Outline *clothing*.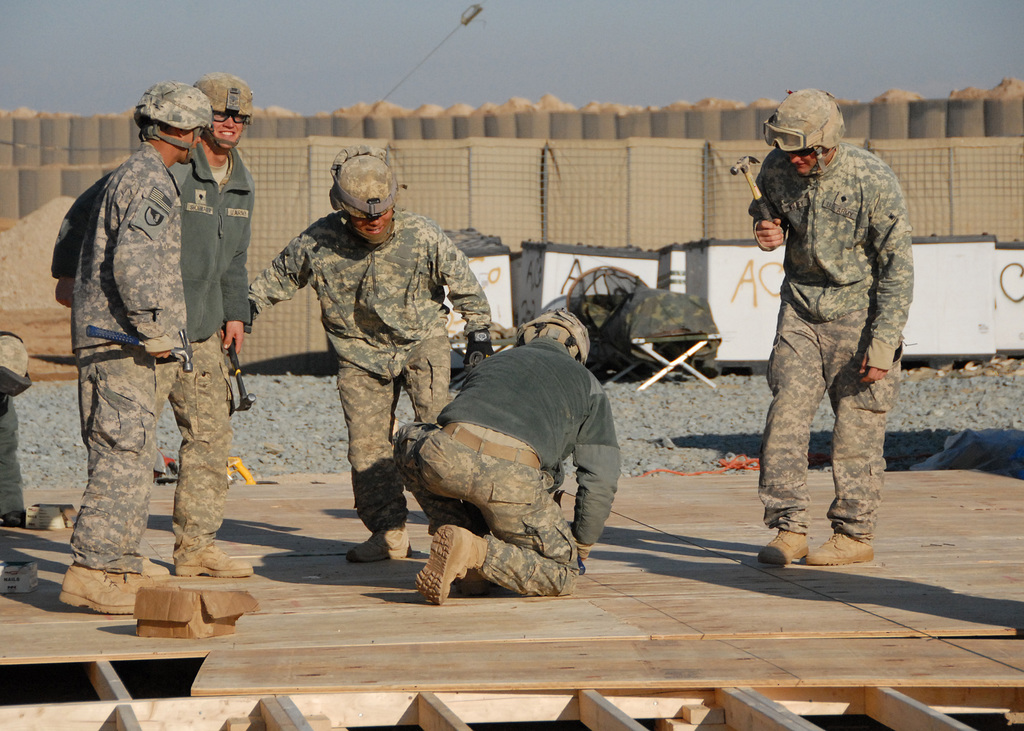
Outline: x1=241, y1=202, x2=495, y2=530.
